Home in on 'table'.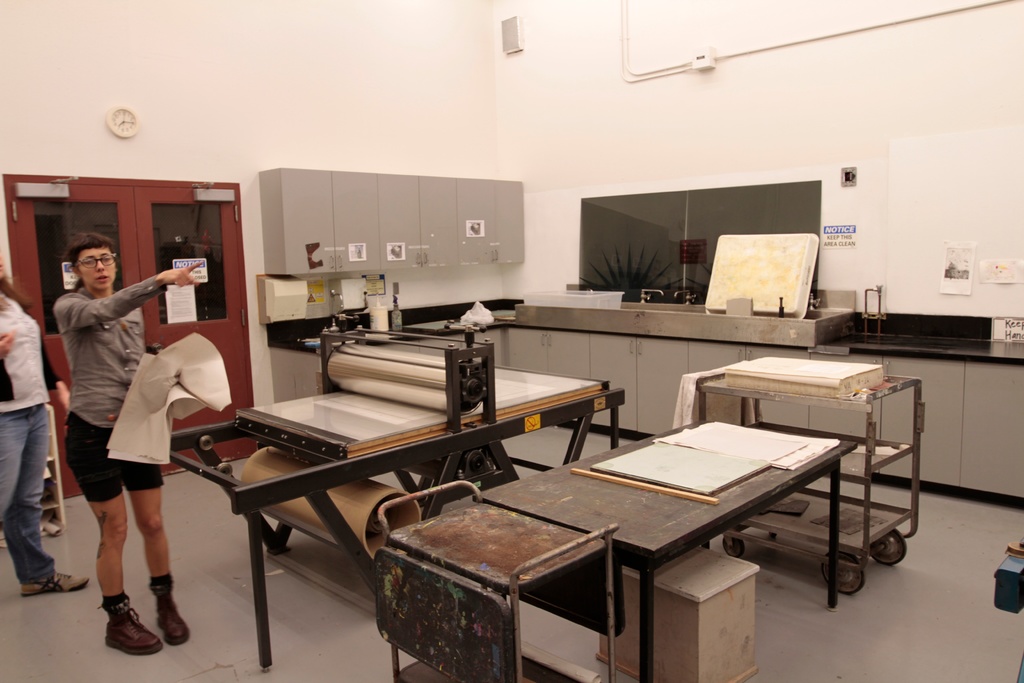
Homed in at bbox=(479, 413, 850, 682).
